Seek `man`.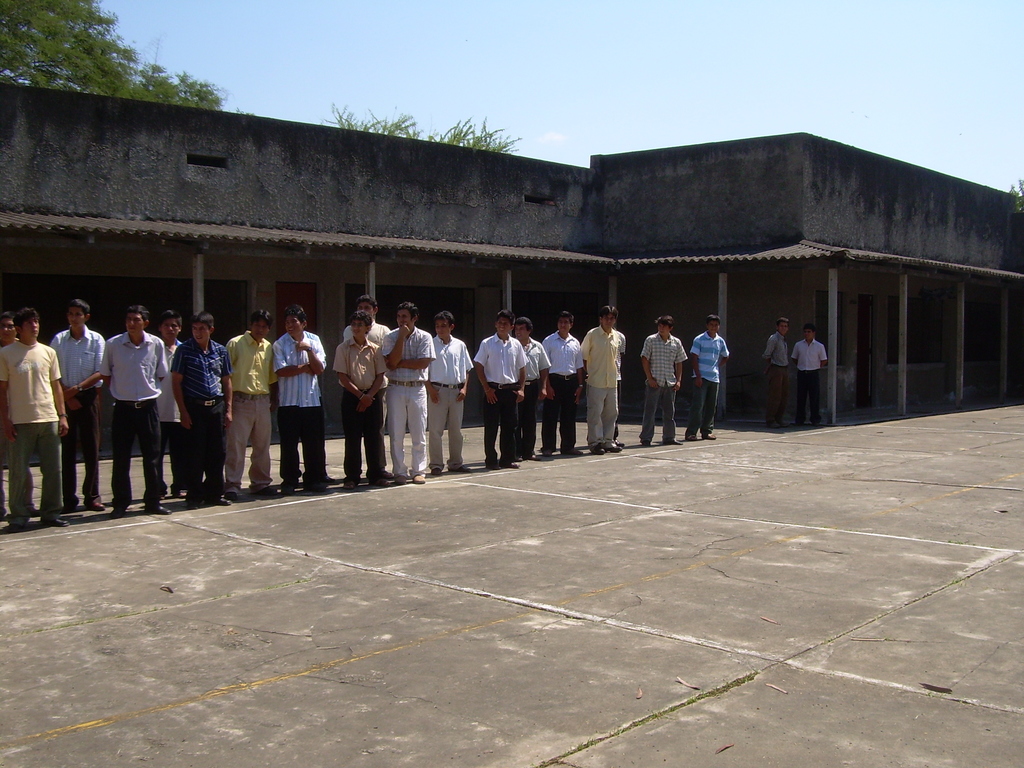
[423,309,471,474].
